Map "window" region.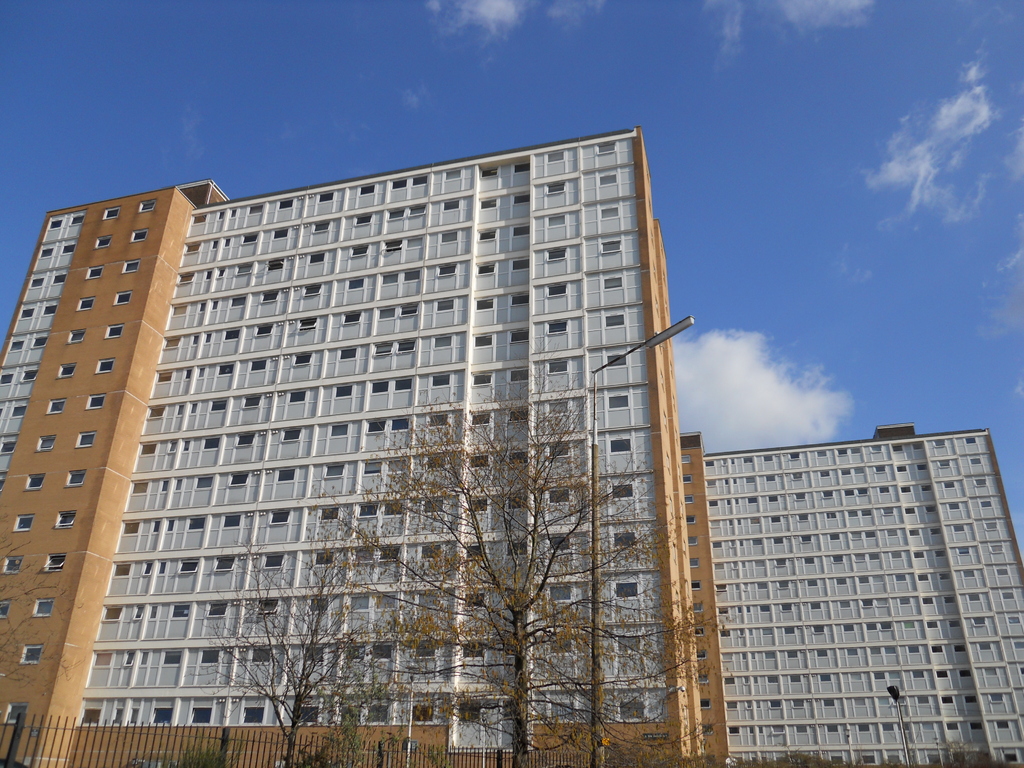
Mapped to <box>333,386,353,399</box>.
